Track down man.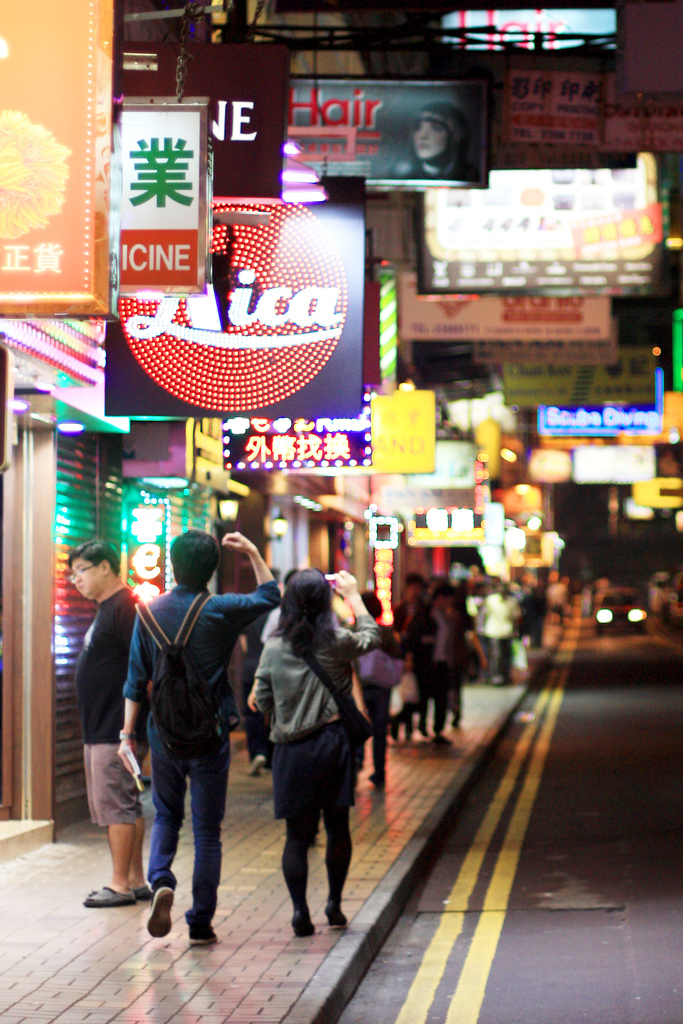
Tracked to bbox=[470, 583, 522, 685].
